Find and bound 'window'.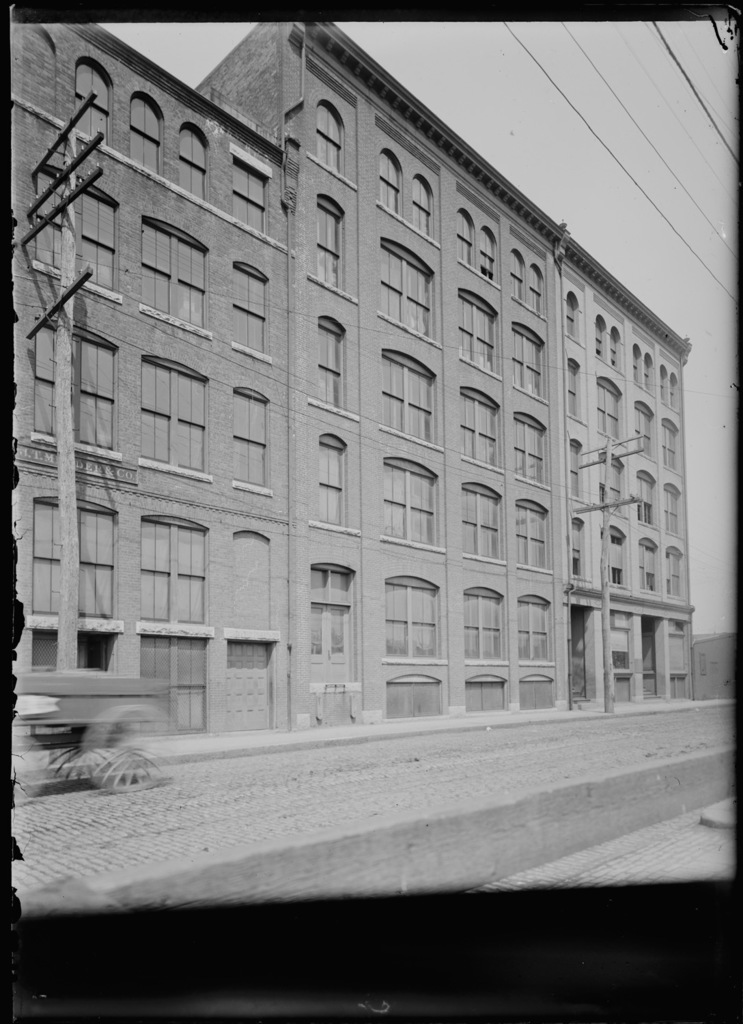
Bound: region(311, 560, 353, 655).
